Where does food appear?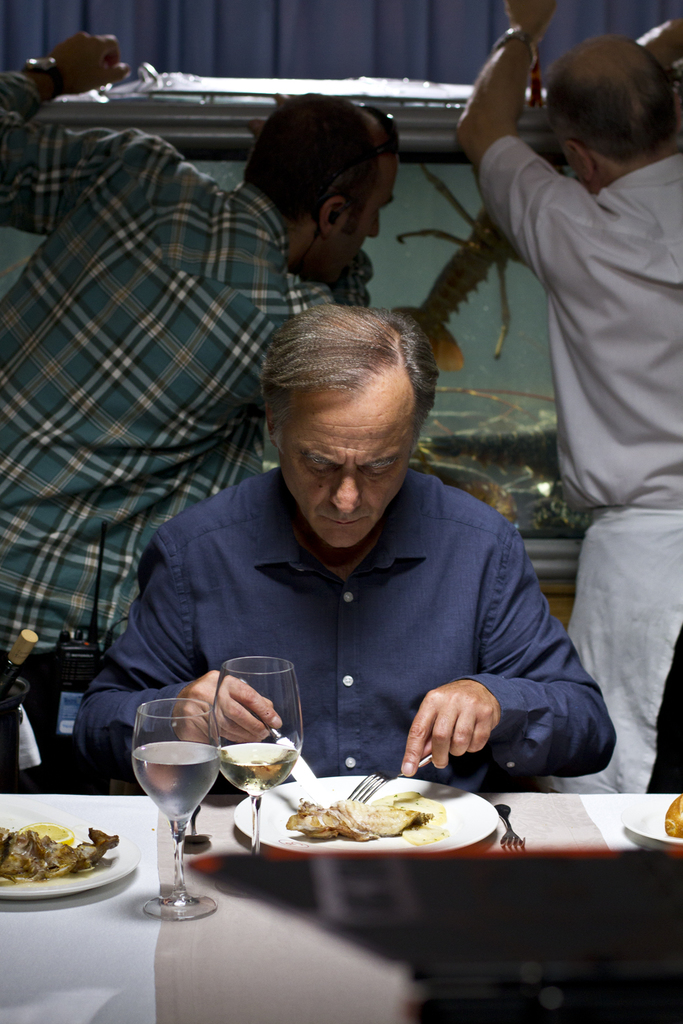
Appears at rect(15, 827, 111, 897).
